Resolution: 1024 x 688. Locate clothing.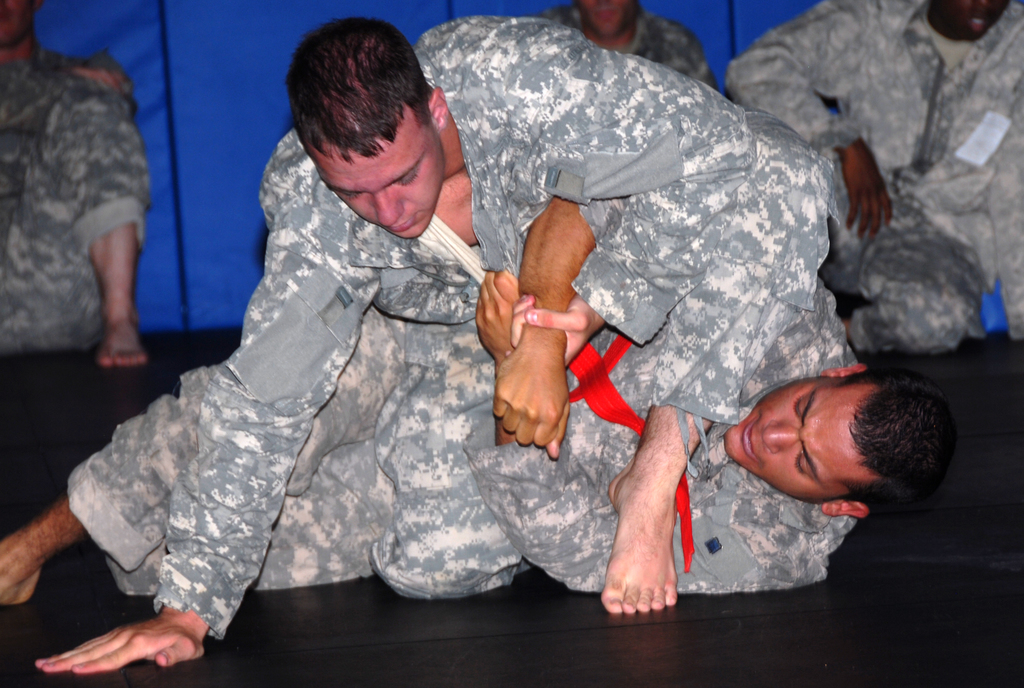
724 0 1021 353.
